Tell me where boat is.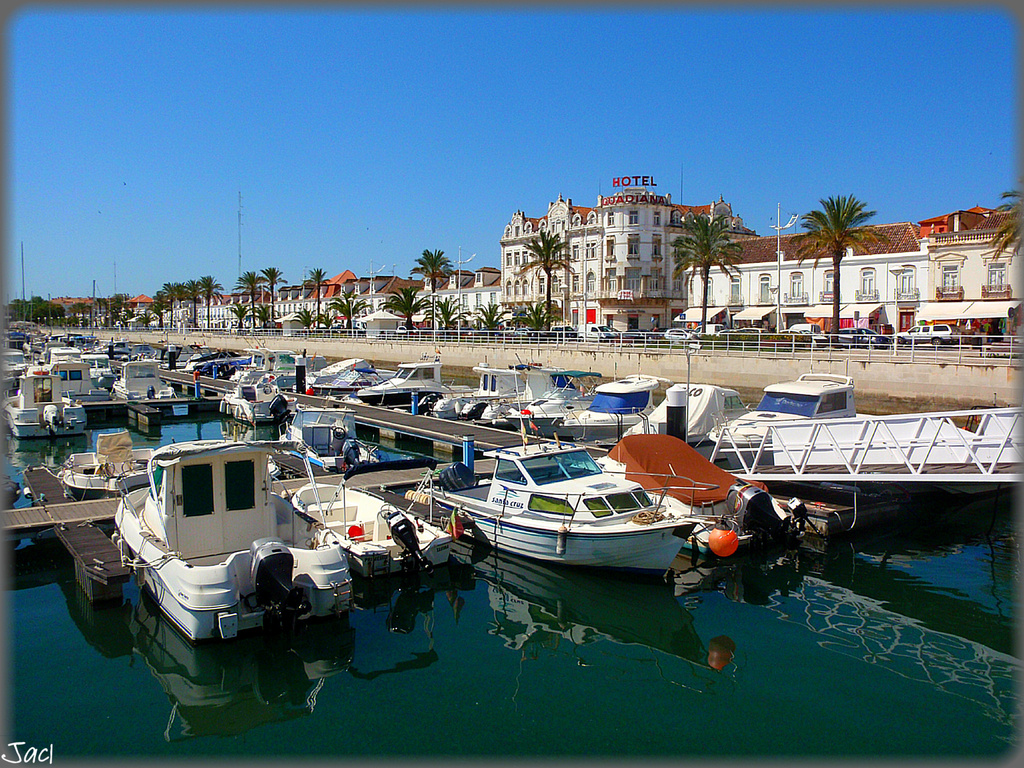
boat is at box=[49, 331, 73, 347].
